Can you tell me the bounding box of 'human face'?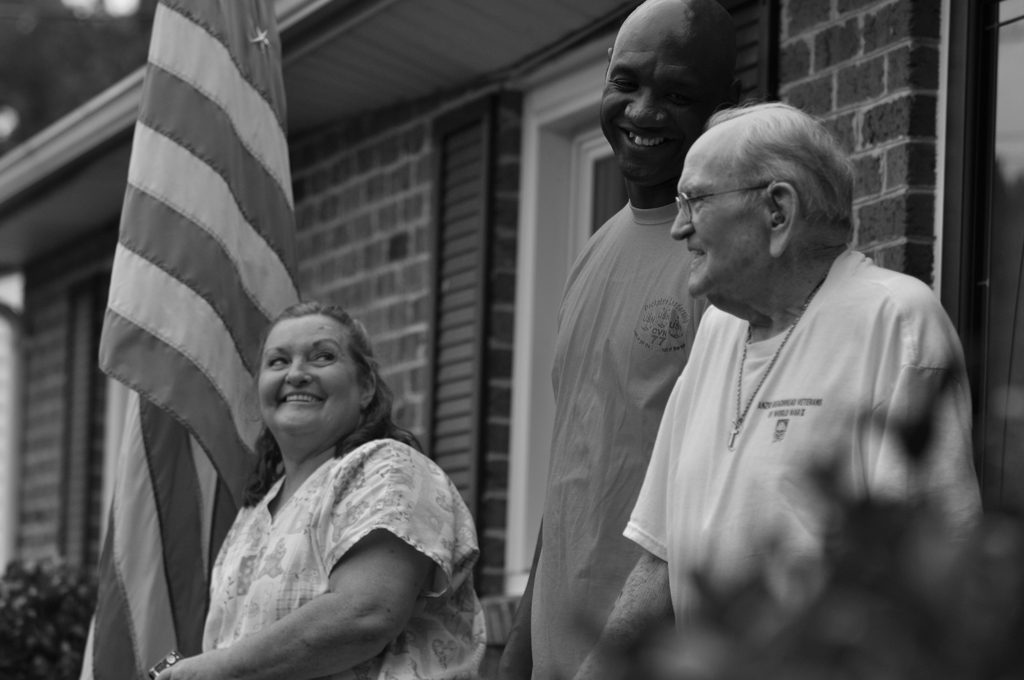
669 149 765 296.
